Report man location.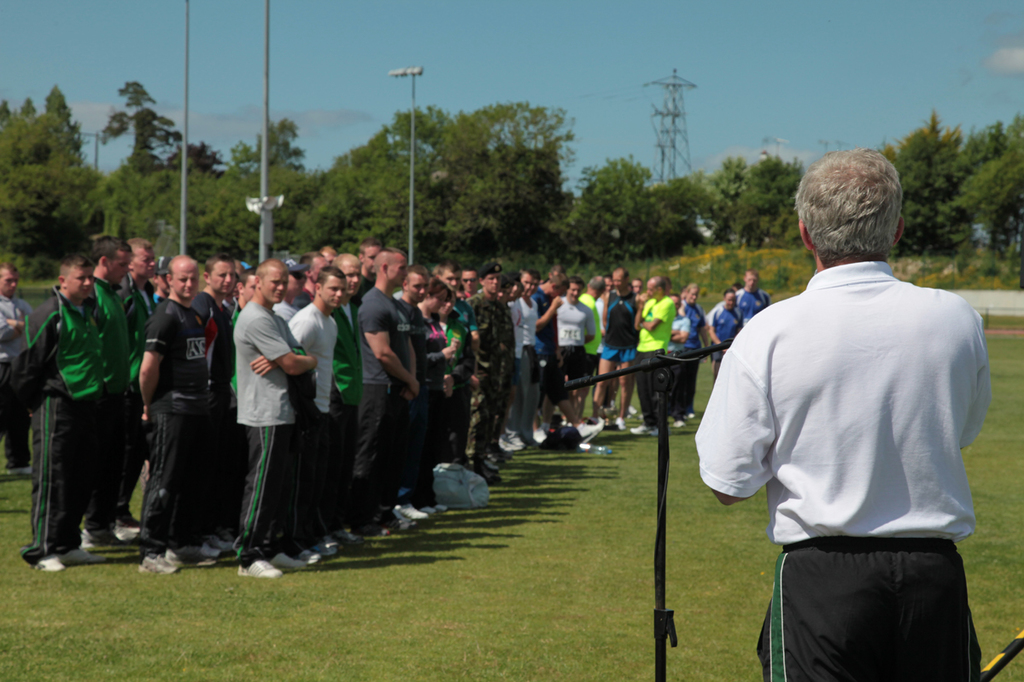
Report: (0, 259, 40, 479).
